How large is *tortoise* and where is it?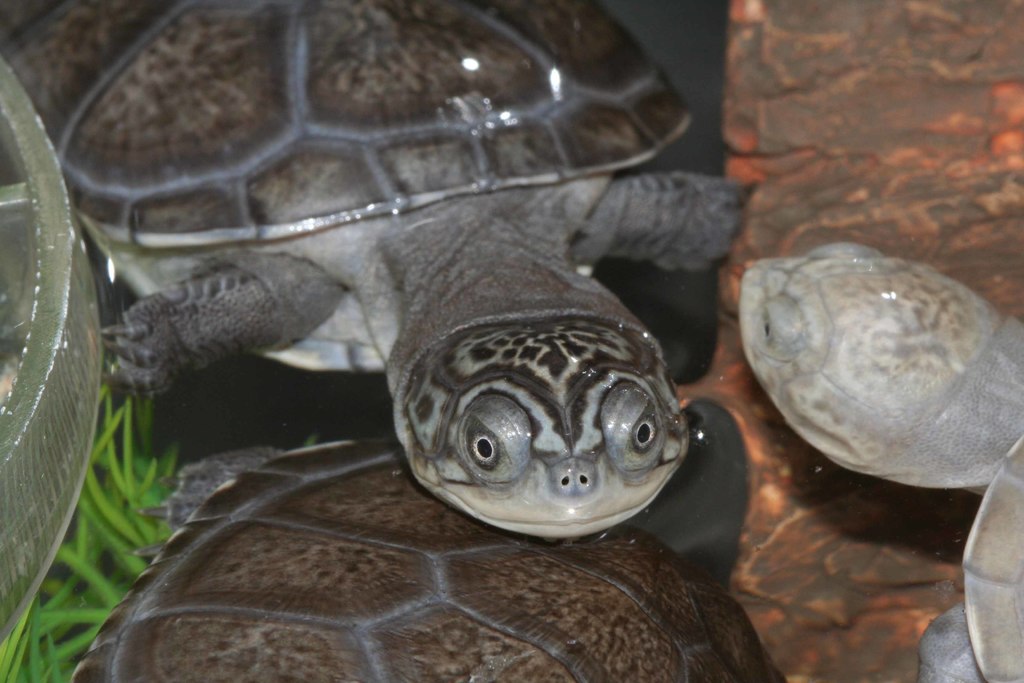
Bounding box: (66, 436, 777, 682).
